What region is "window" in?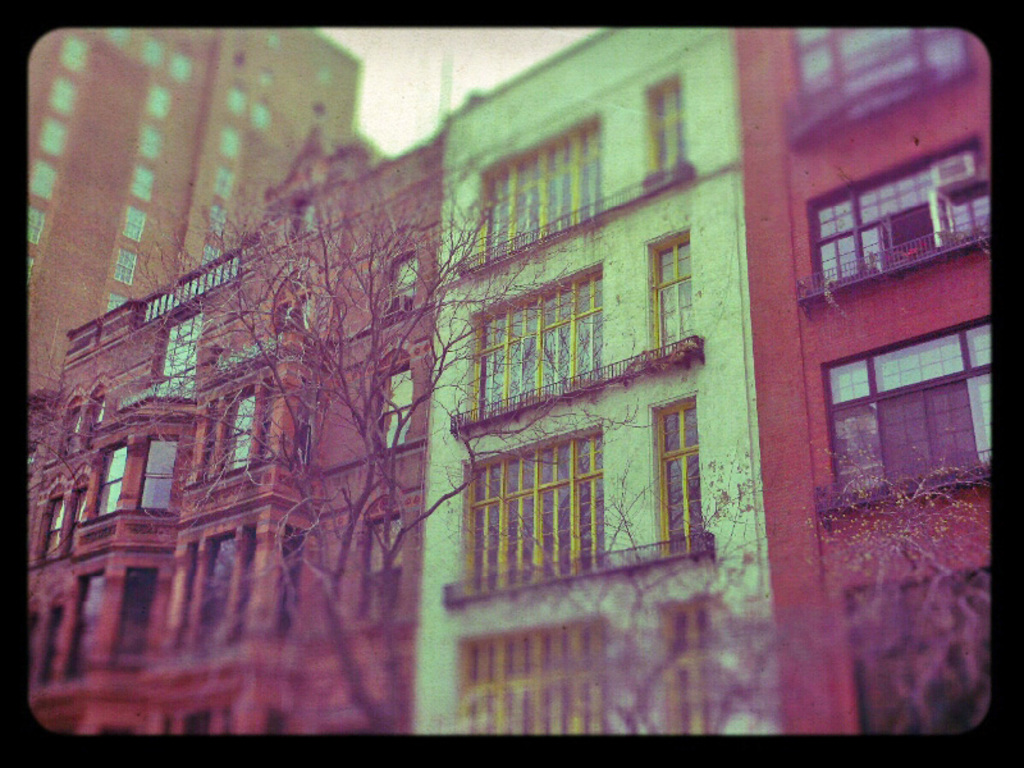
crop(204, 247, 216, 264).
